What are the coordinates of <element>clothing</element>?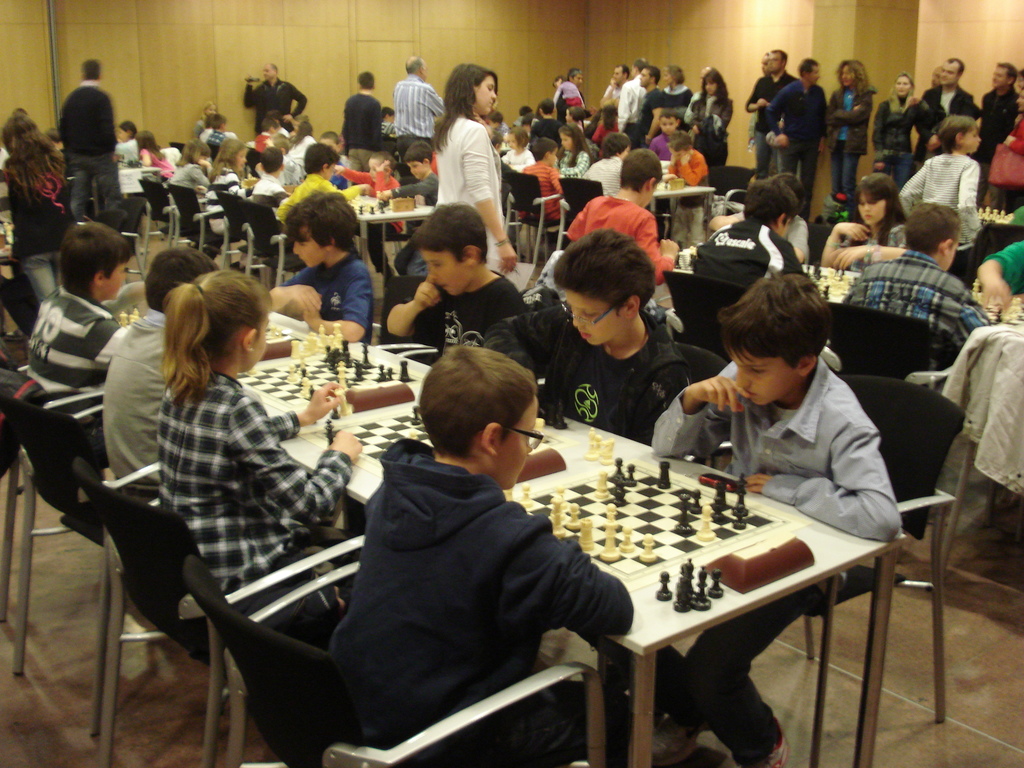
locate(898, 145, 982, 273).
